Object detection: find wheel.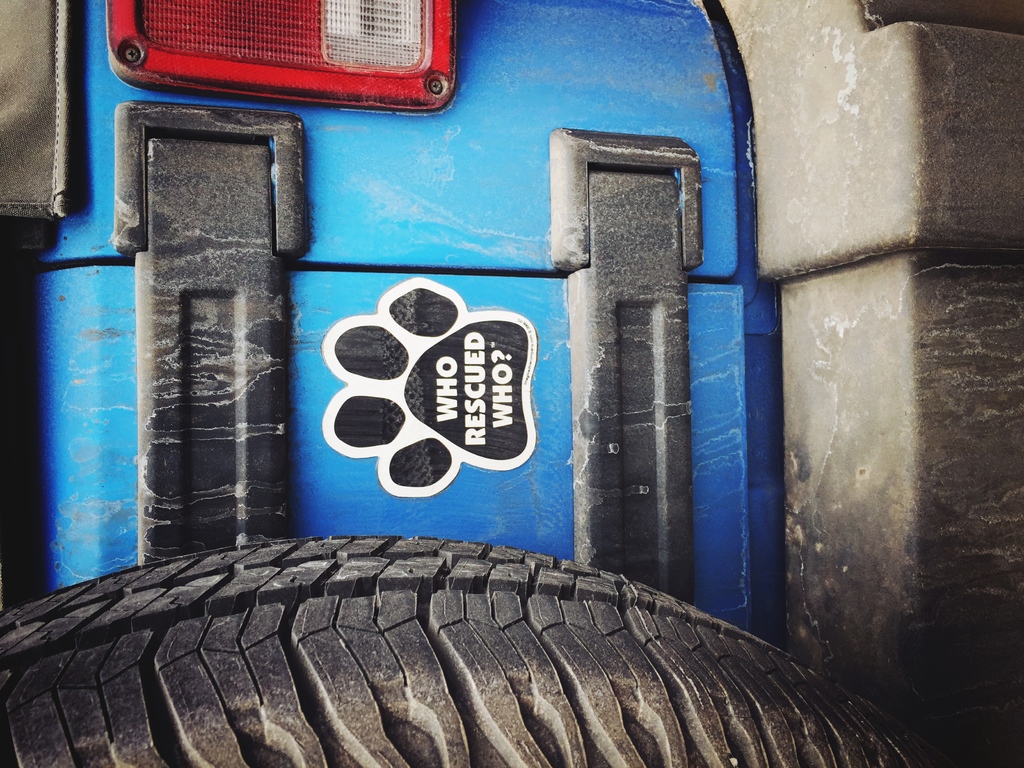
[left=0, top=532, right=973, bottom=767].
